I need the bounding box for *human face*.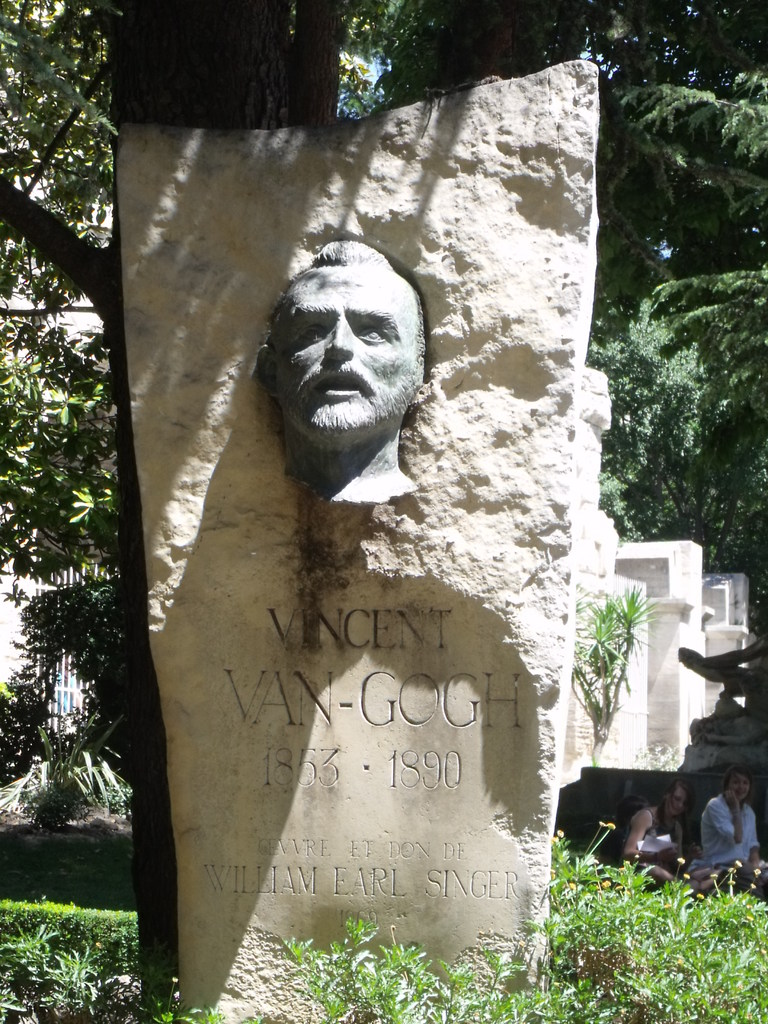
Here it is: rect(264, 270, 420, 443).
